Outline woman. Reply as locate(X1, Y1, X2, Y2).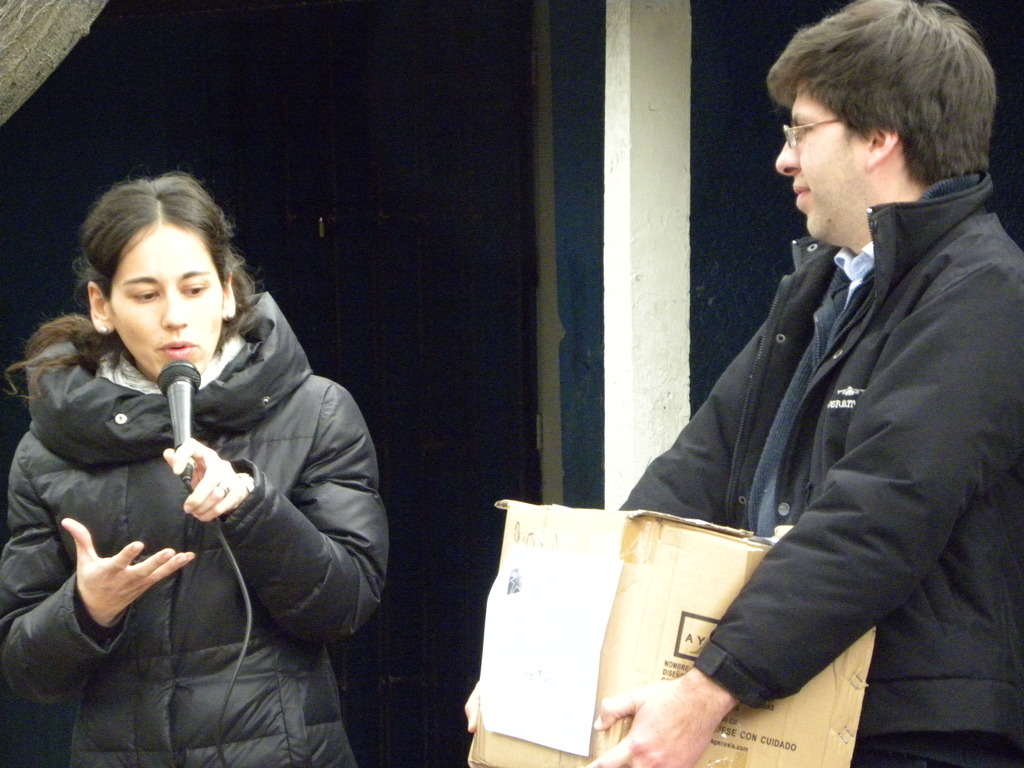
locate(10, 161, 378, 767).
